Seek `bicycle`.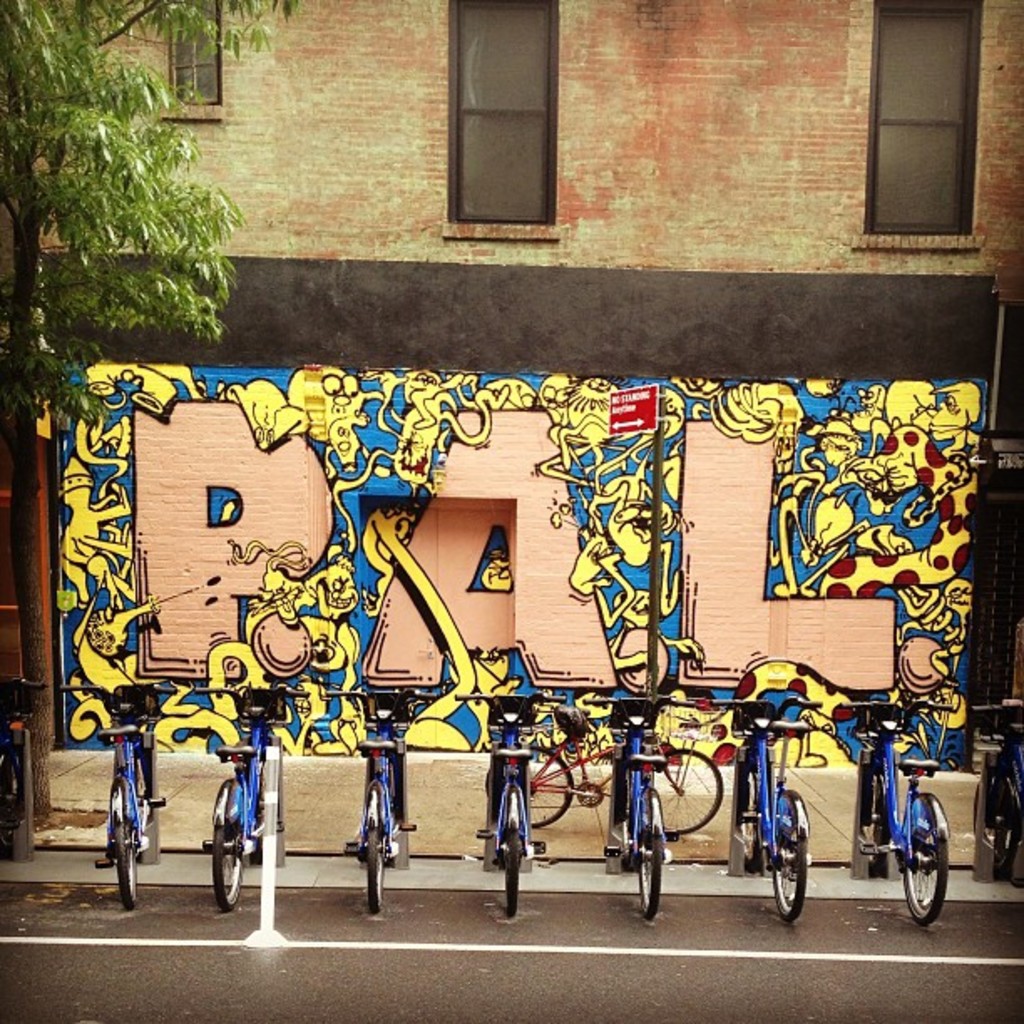
x1=497, y1=711, x2=721, y2=845.
